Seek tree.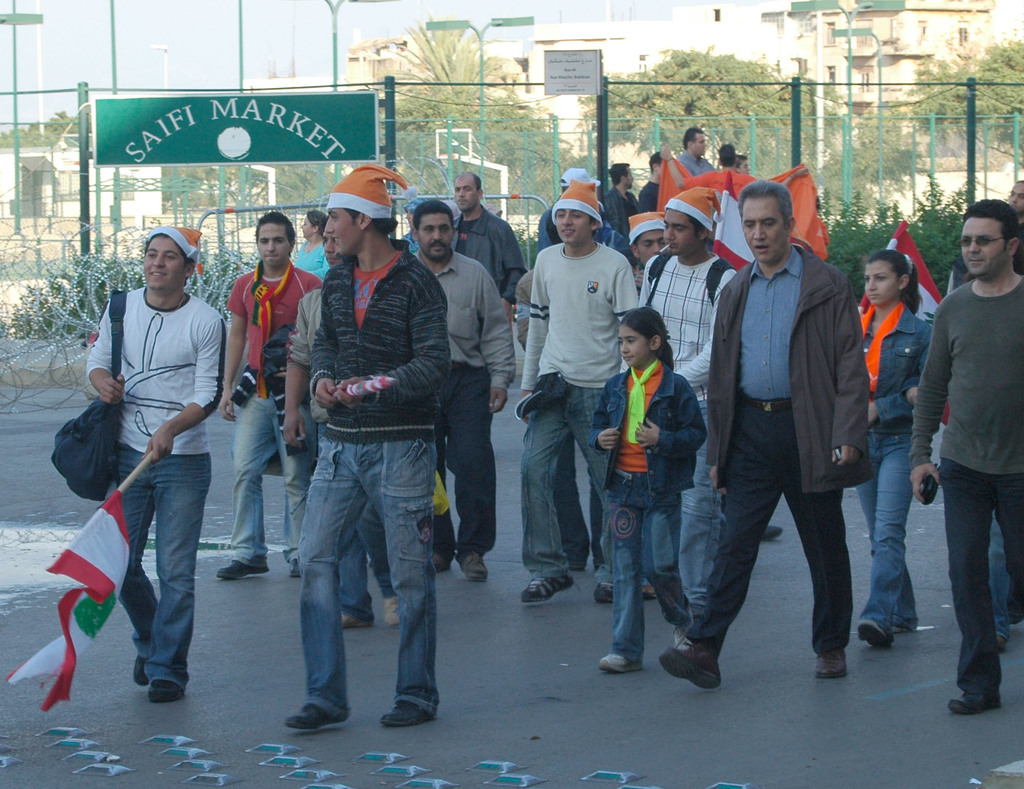
908,38,1023,149.
